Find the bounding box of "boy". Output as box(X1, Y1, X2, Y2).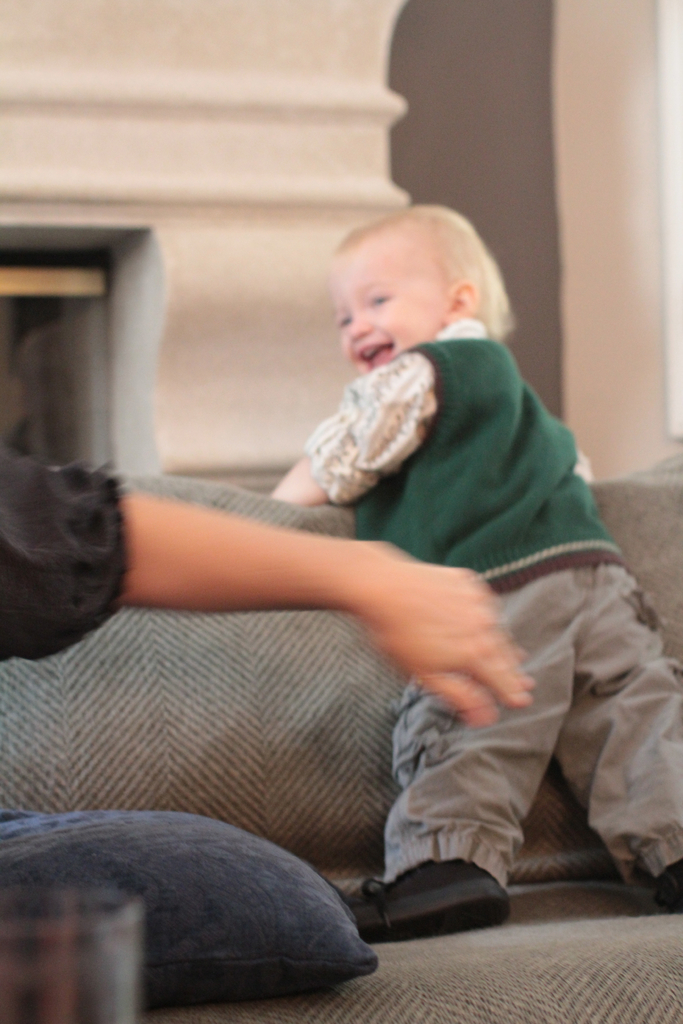
box(208, 187, 605, 828).
